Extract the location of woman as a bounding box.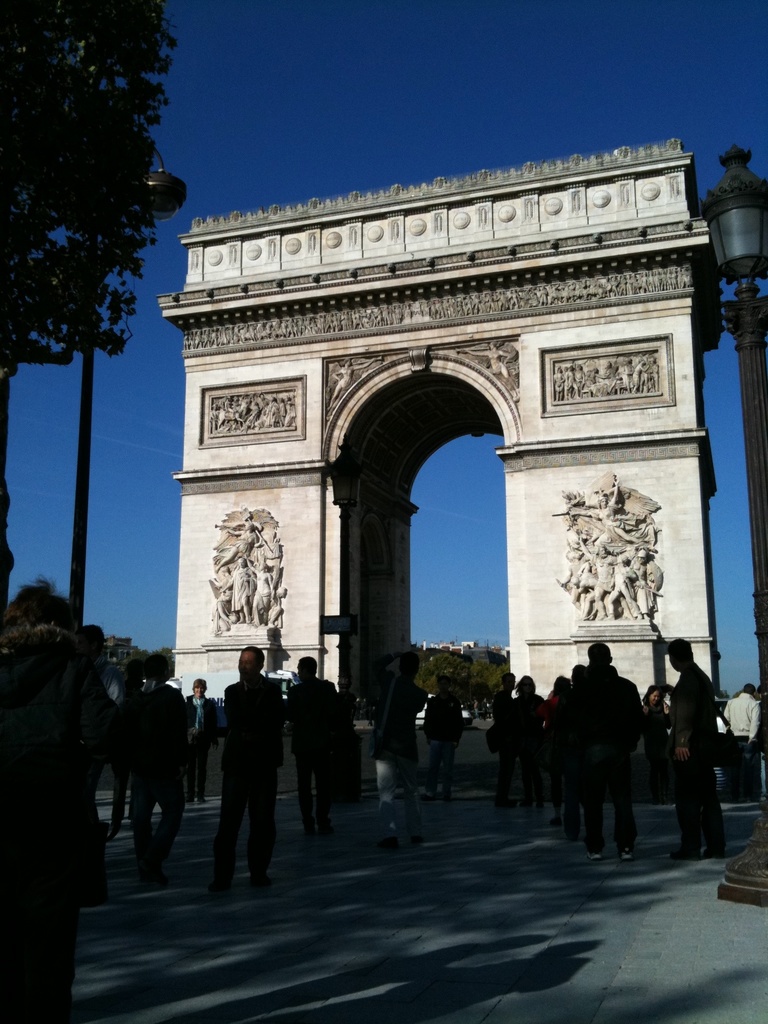
box(513, 673, 545, 729).
